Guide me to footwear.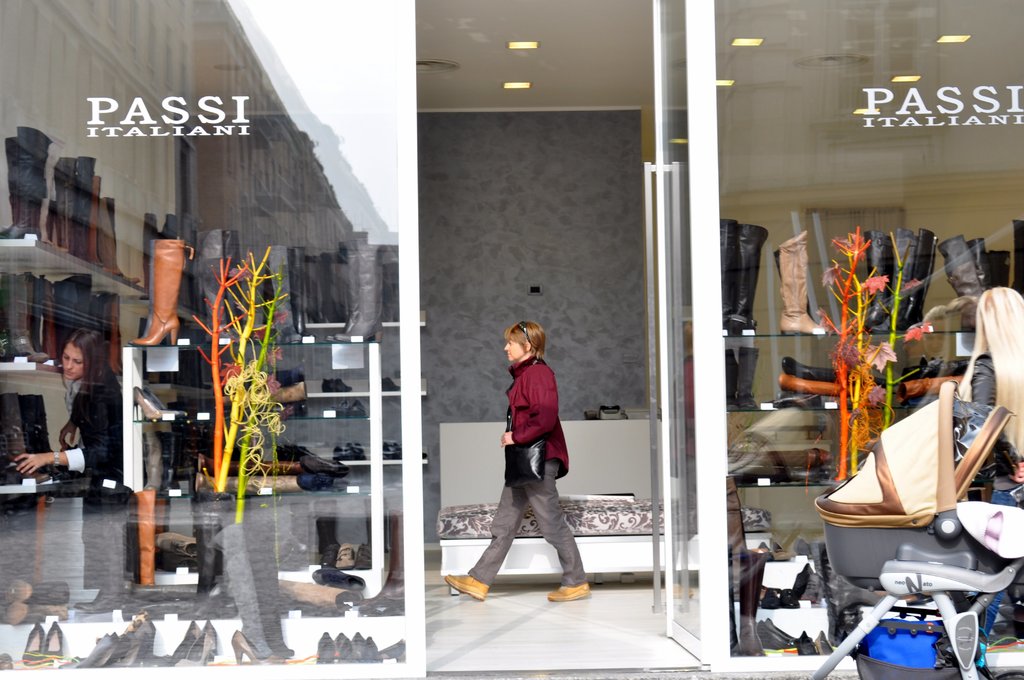
Guidance: 443,577,490,603.
